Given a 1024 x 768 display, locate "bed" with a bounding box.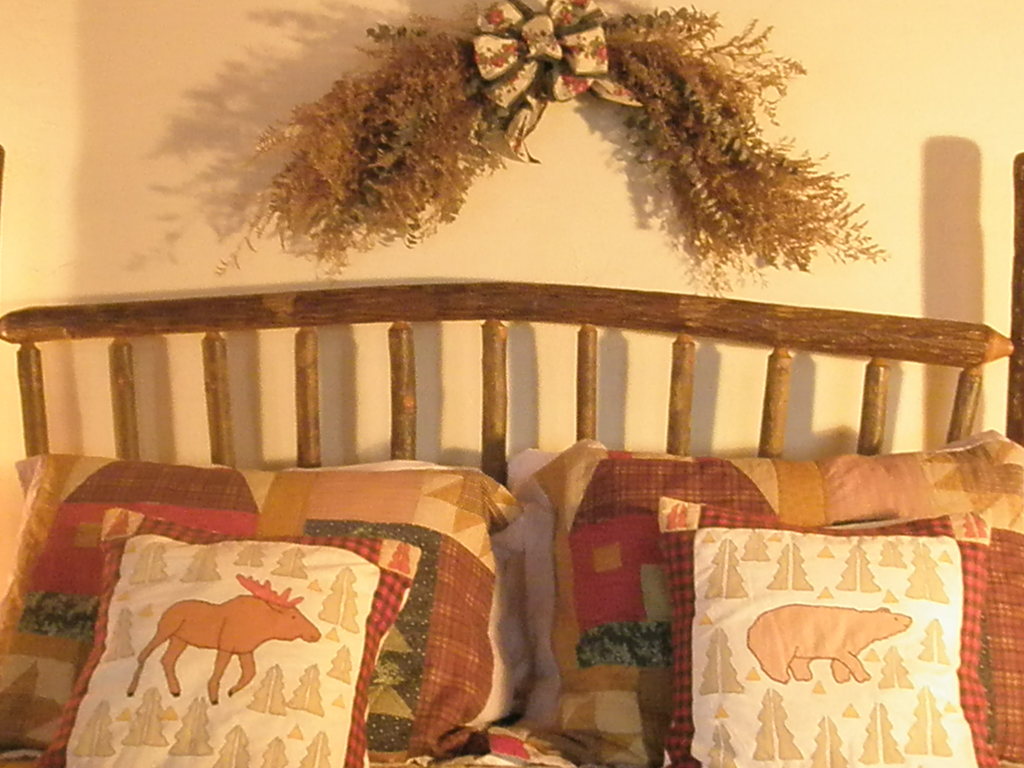
Located: [0,247,1023,761].
